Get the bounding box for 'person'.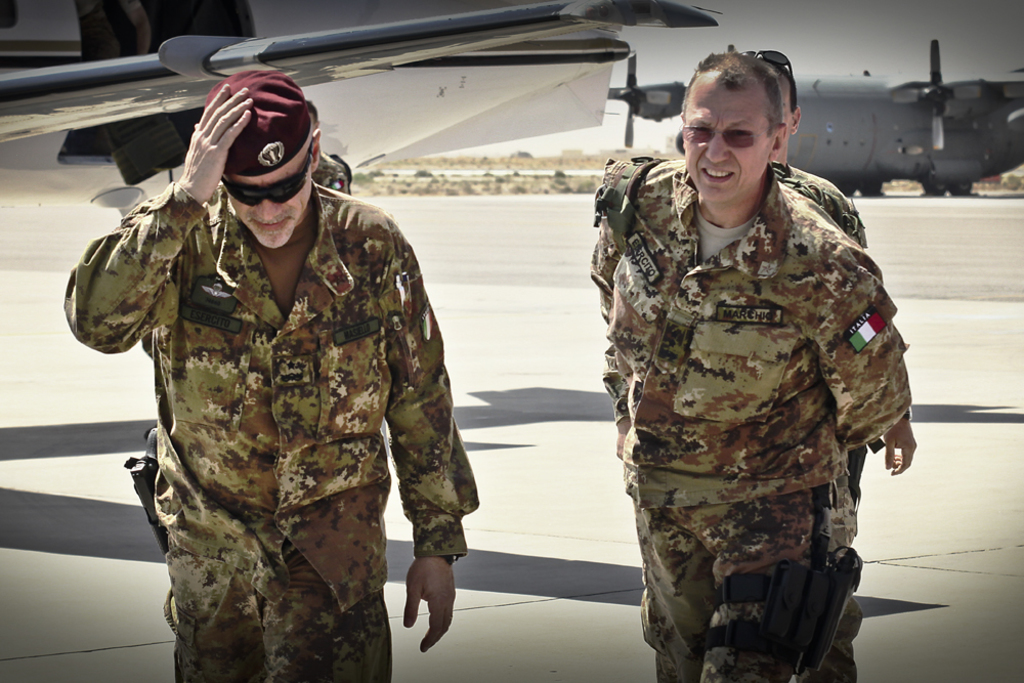
BBox(744, 47, 865, 243).
